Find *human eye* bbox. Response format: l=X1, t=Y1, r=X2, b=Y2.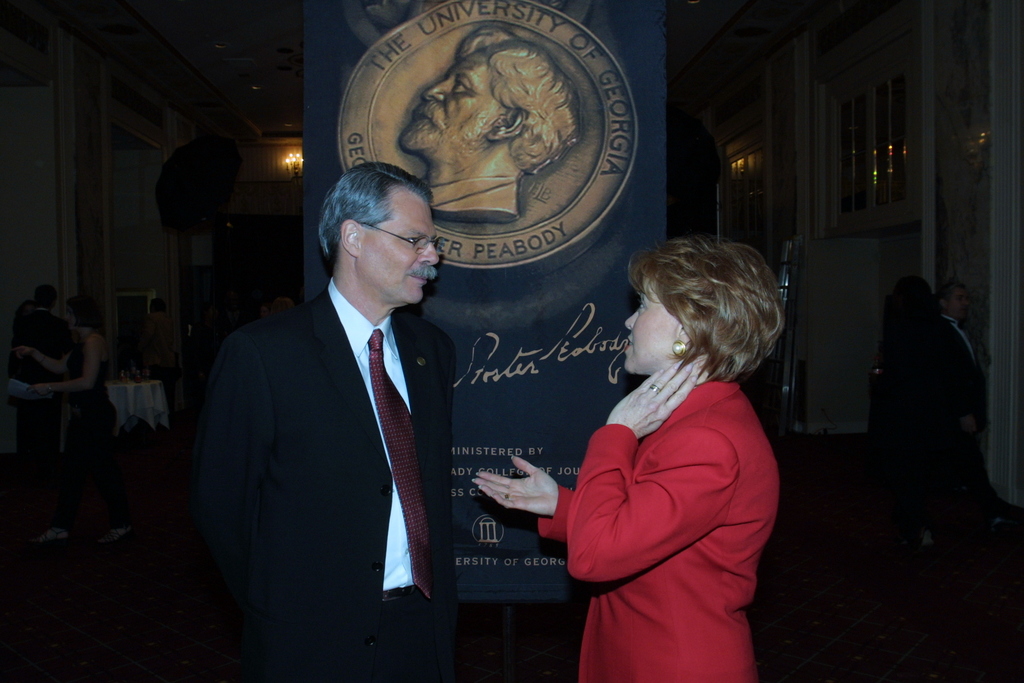
l=403, t=236, r=424, b=252.
